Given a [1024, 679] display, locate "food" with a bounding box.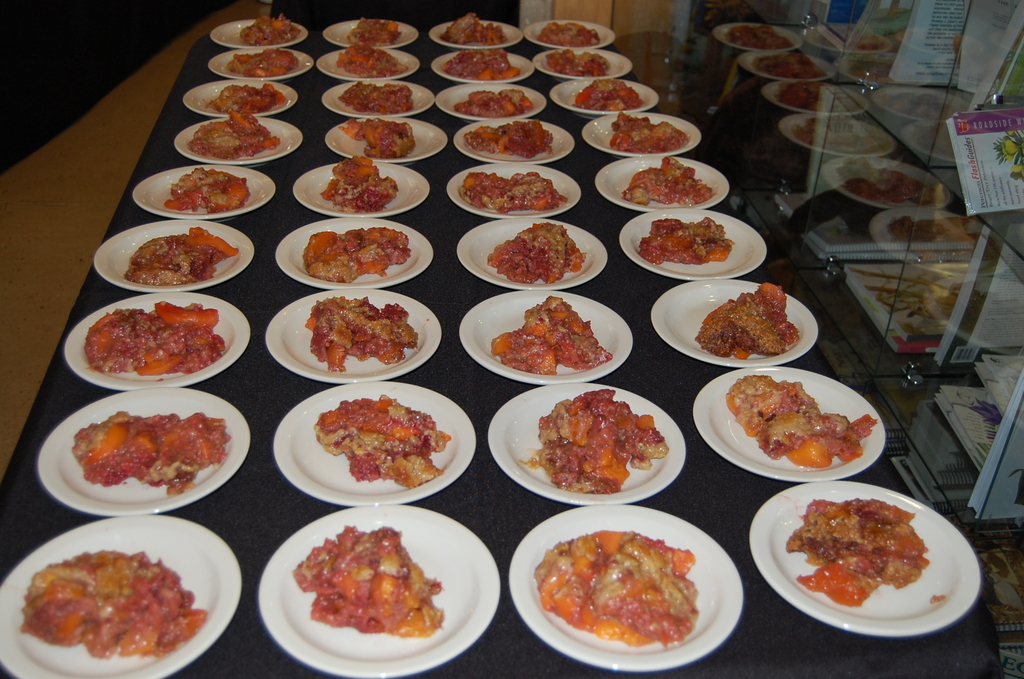
Located: pyautogui.locateOnScreen(205, 79, 286, 113).
